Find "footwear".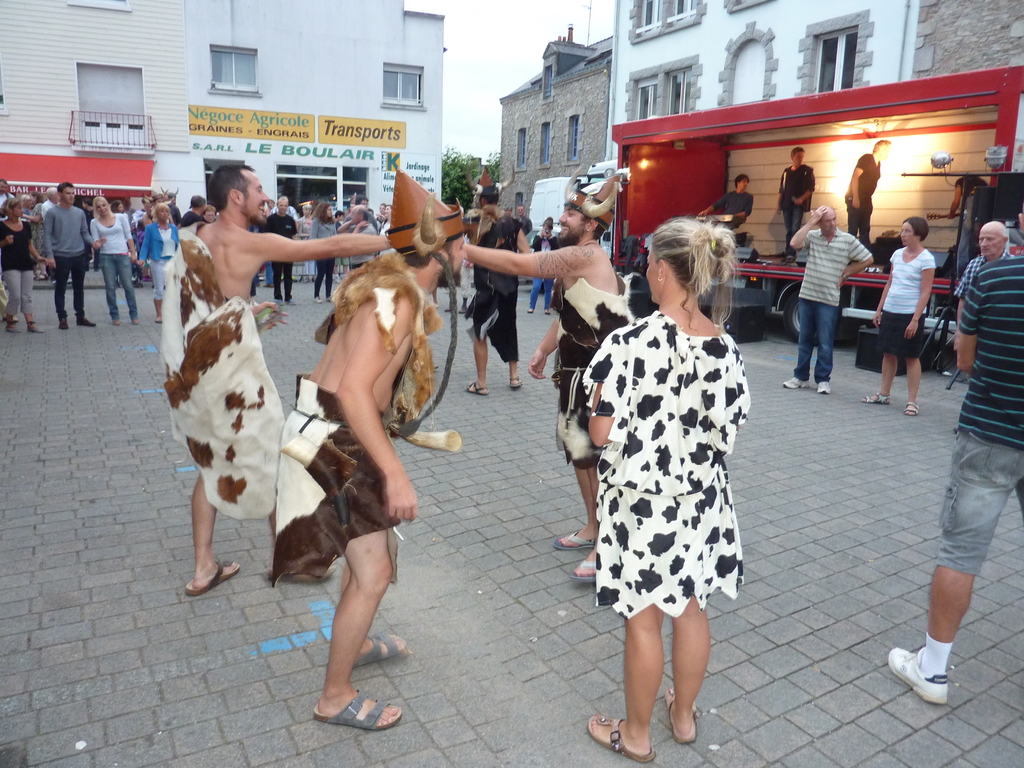
BBox(528, 305, 540, 316).
